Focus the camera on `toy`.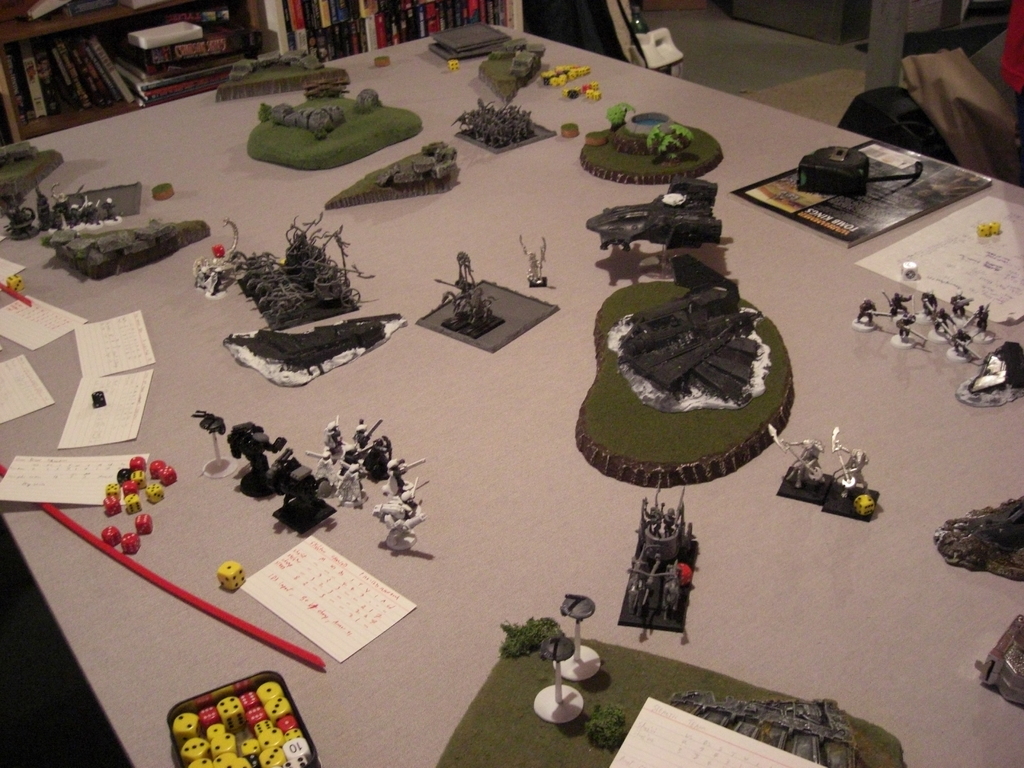
Focus region: box=[445, 621, 909, 767].
